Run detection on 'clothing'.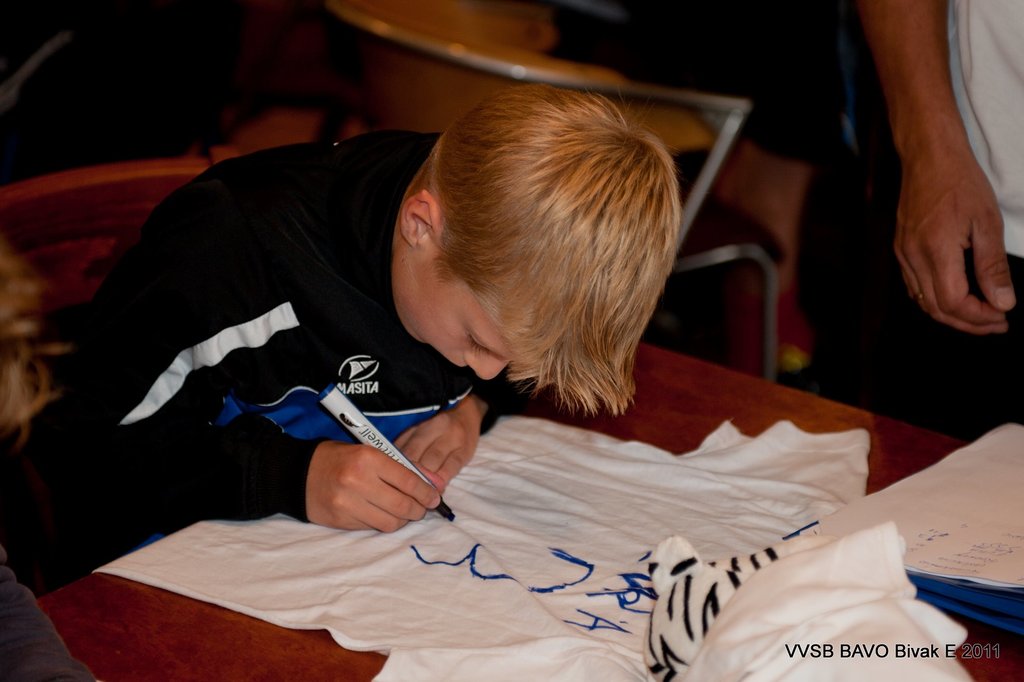
Result: (left=0, top=560, right=93, bottom=681).
